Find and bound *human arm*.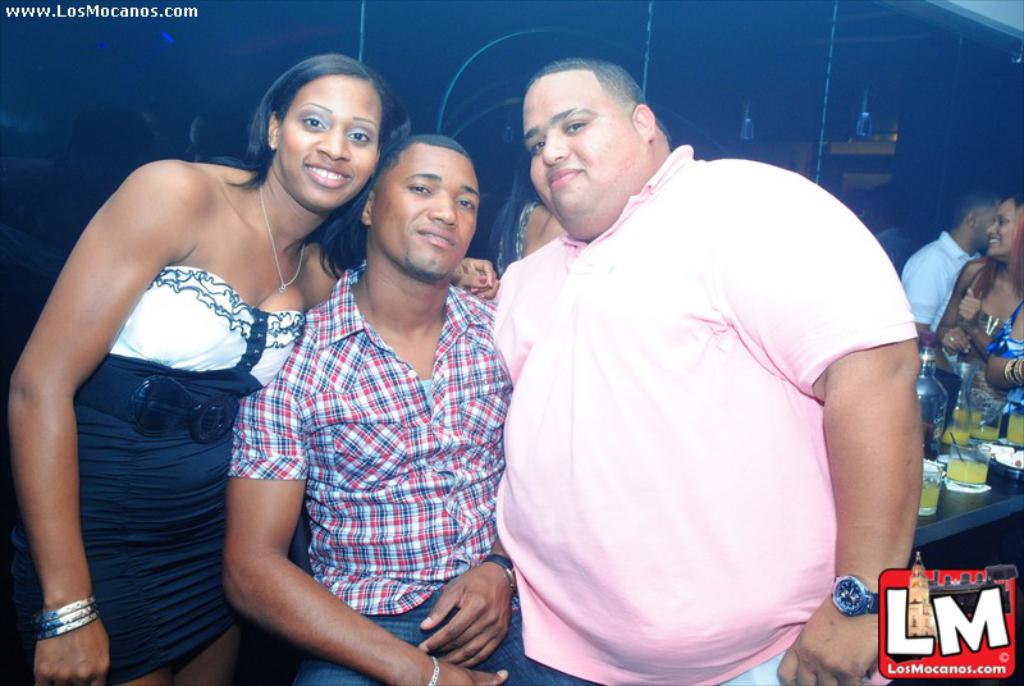
Bound: select_region(934, 264, 978, 358).
